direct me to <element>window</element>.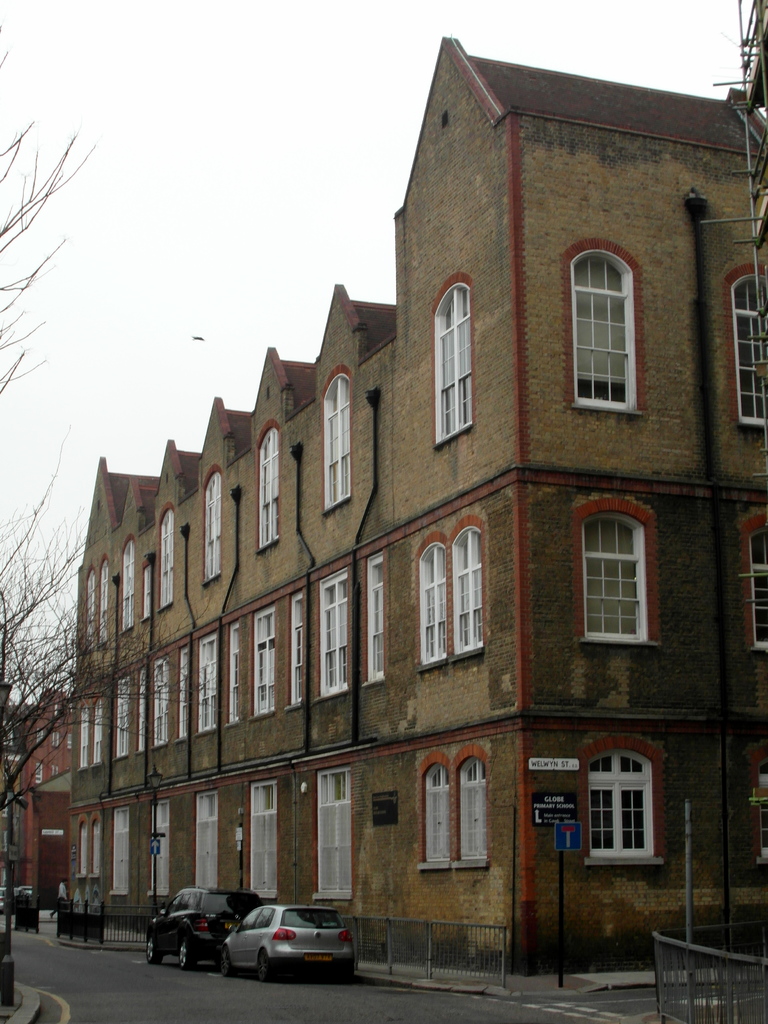
Direction: <region>66, 732, 74, 751</region>.
